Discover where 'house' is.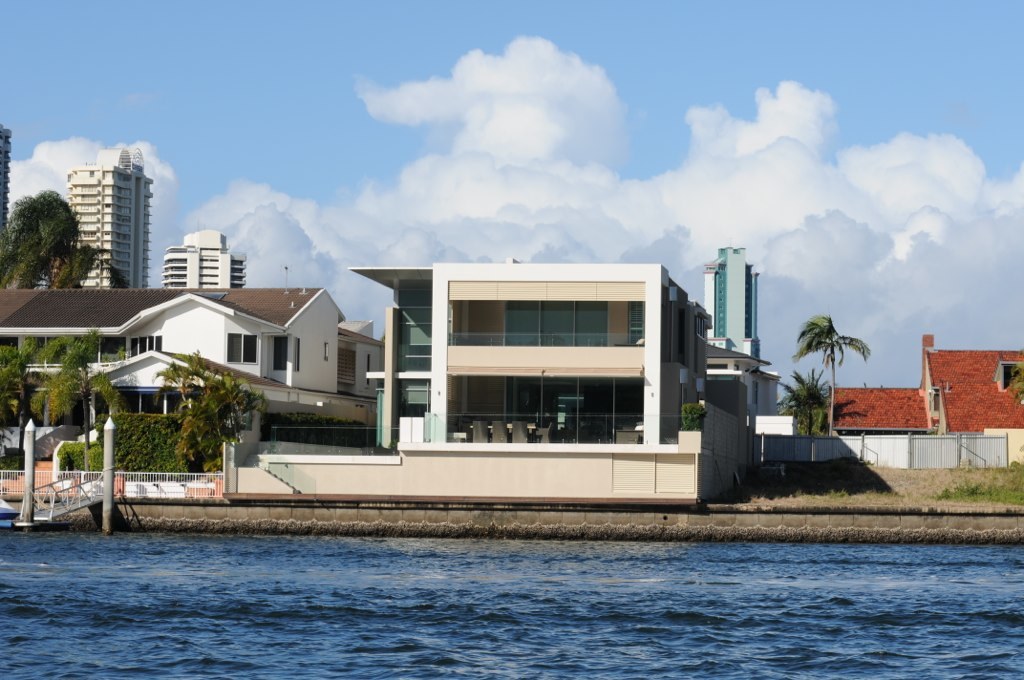
Discovered at [left=0, top=292, right=344, bottom=465].
